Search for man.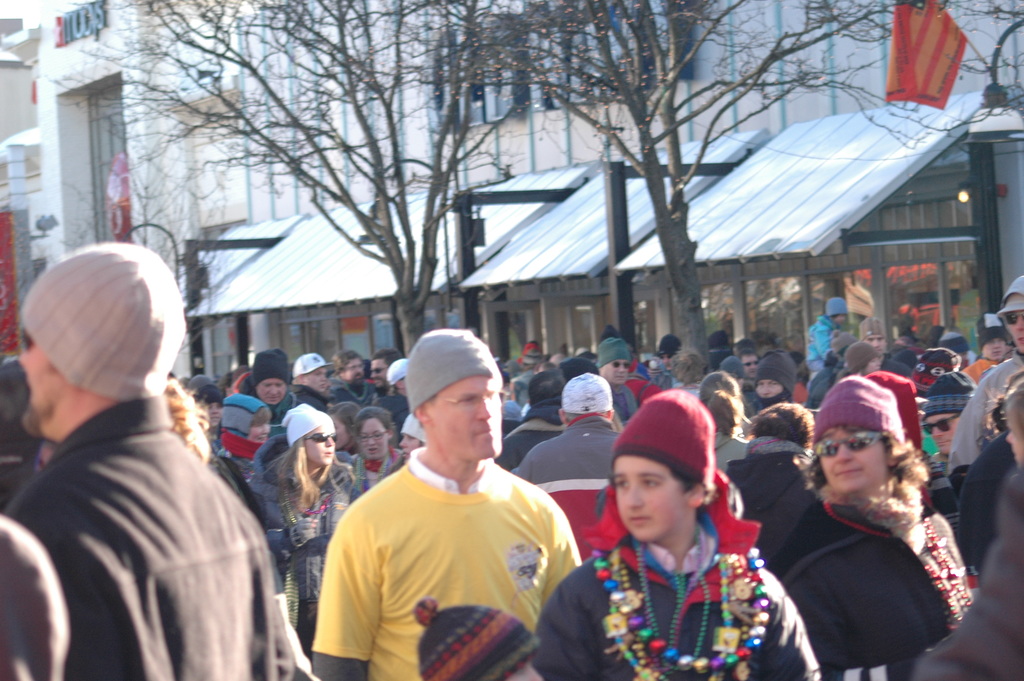
Found at box(312, 341, 586, 680).
